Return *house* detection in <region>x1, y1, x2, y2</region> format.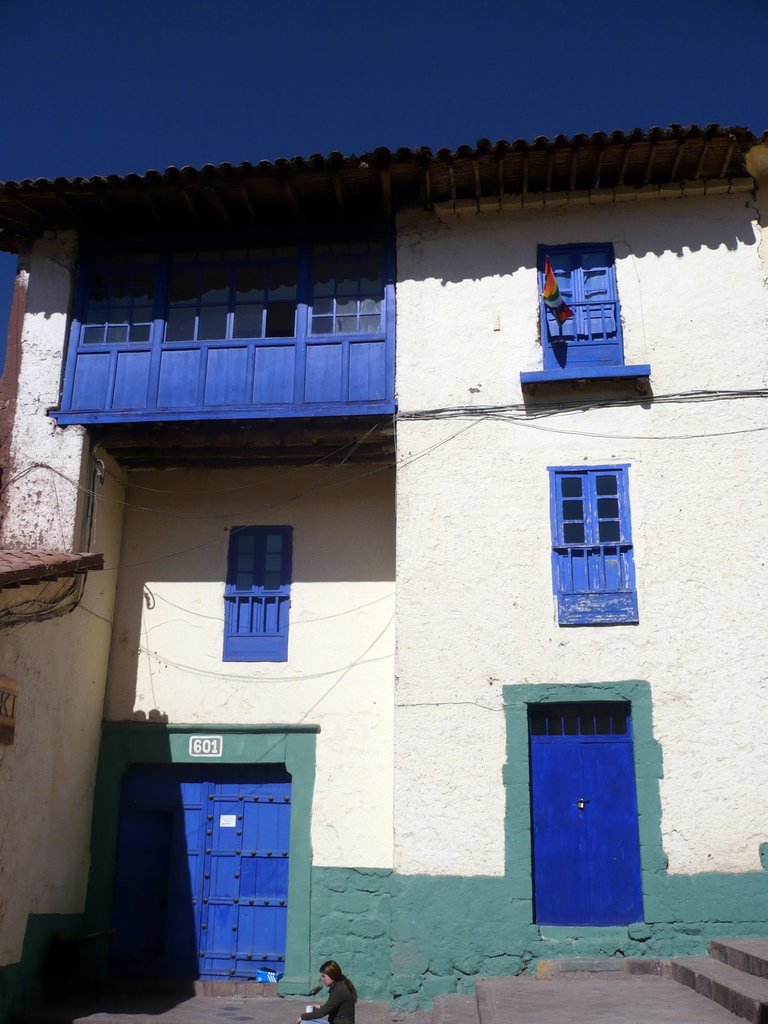
<region>26, 108, 710, 990</region>.
